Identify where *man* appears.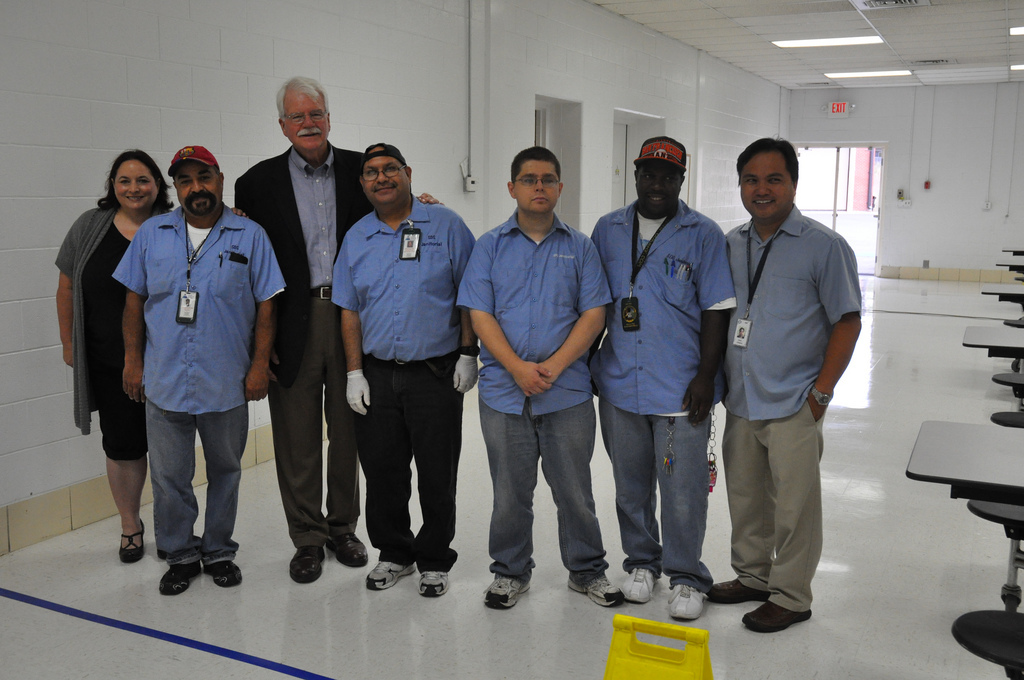
Appears at {"left": 232, "top": 75, "right": 441, "bottom": 586}.
